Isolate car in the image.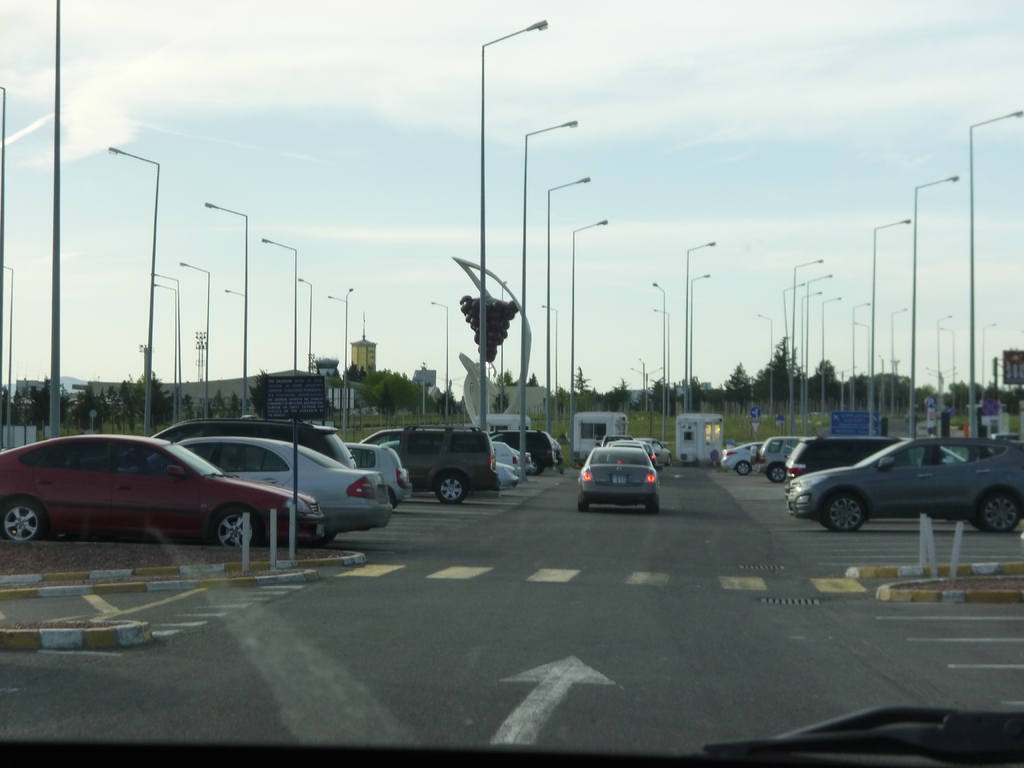
Isolated region: [756, 436, 799, 481].
